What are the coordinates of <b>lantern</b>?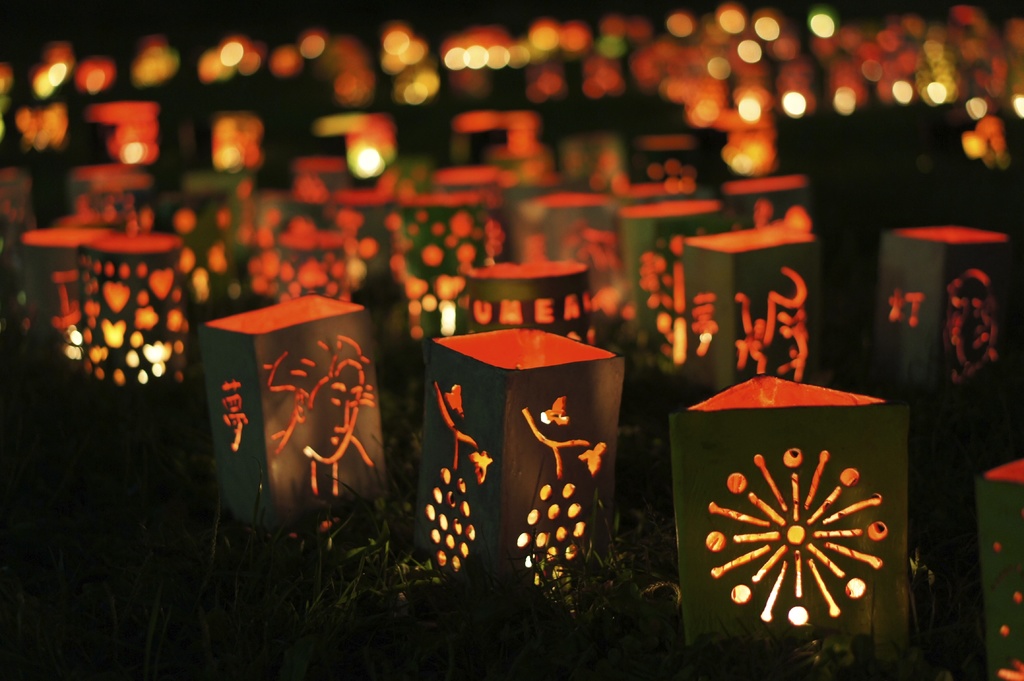
{"left": 450, "top": 110, "right": 536, "bottom": 167}.
